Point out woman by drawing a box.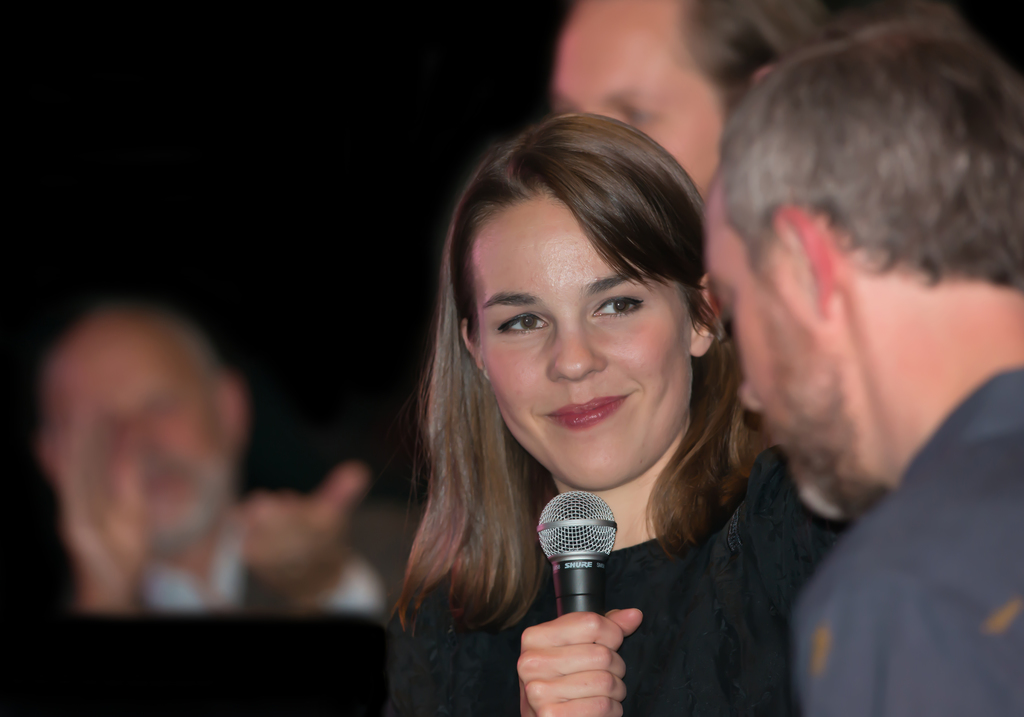
388 116 780 716.
